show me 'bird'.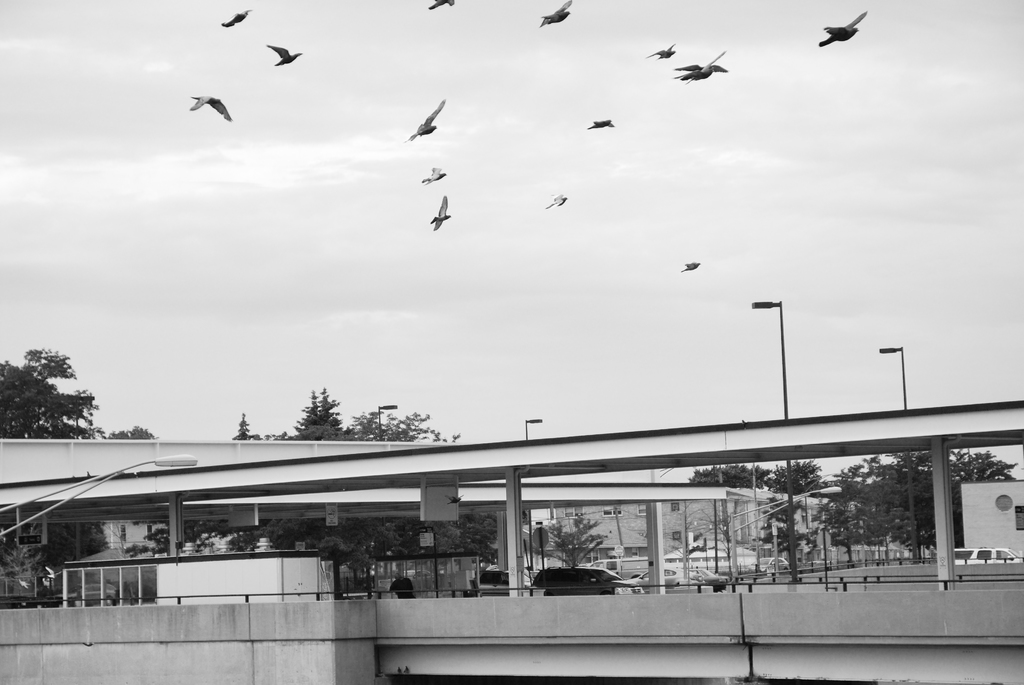
'bird' is here: (189,92,233,121).
